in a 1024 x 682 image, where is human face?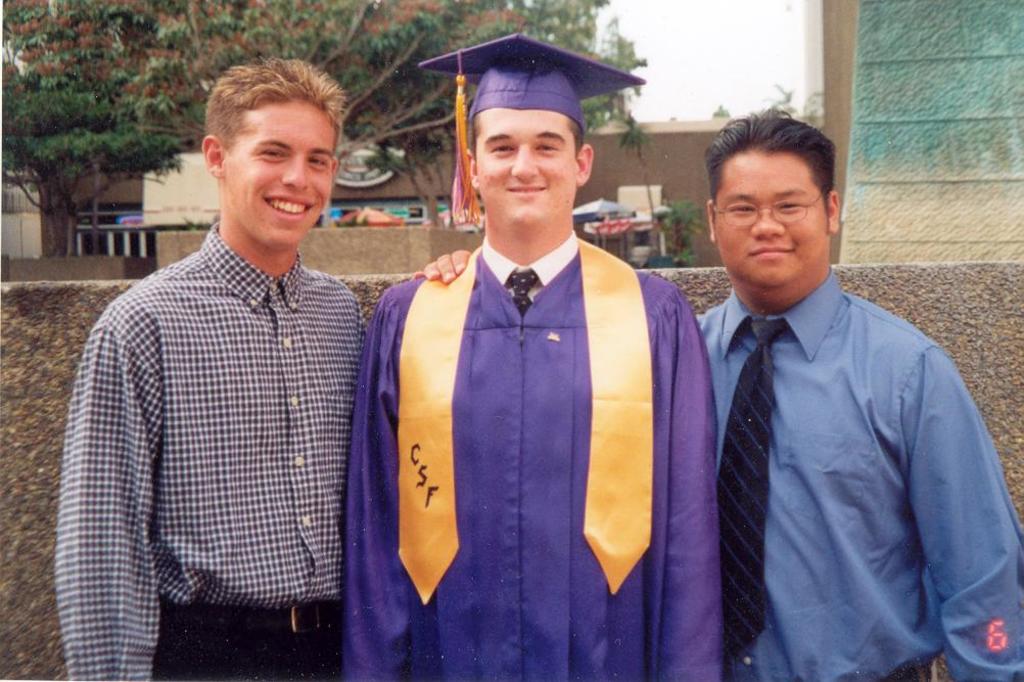
(712, 150, 828, 288).
